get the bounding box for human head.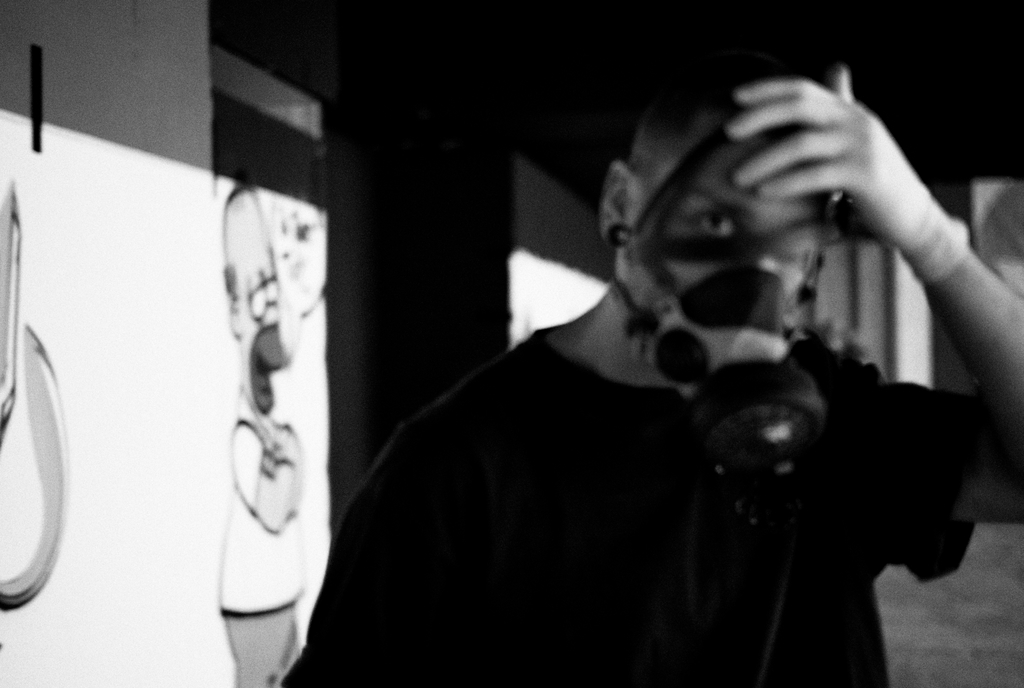
bbox(222, 189, 292, 370).
